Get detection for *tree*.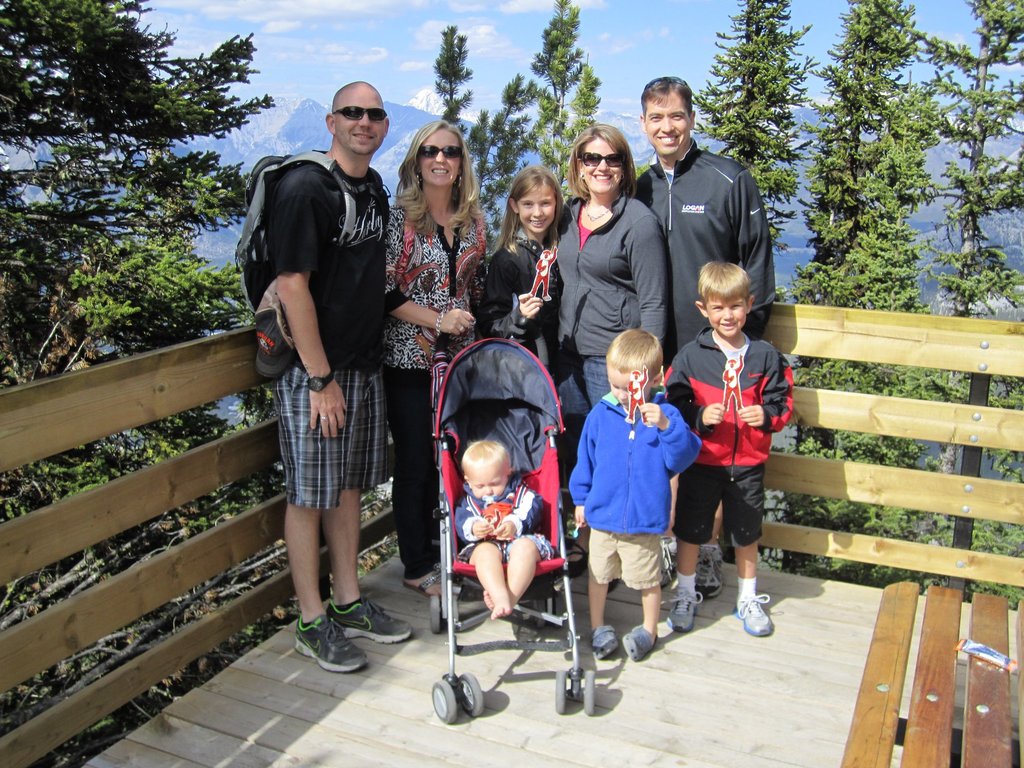
Detection: <box>687,0,816,271</box>.
